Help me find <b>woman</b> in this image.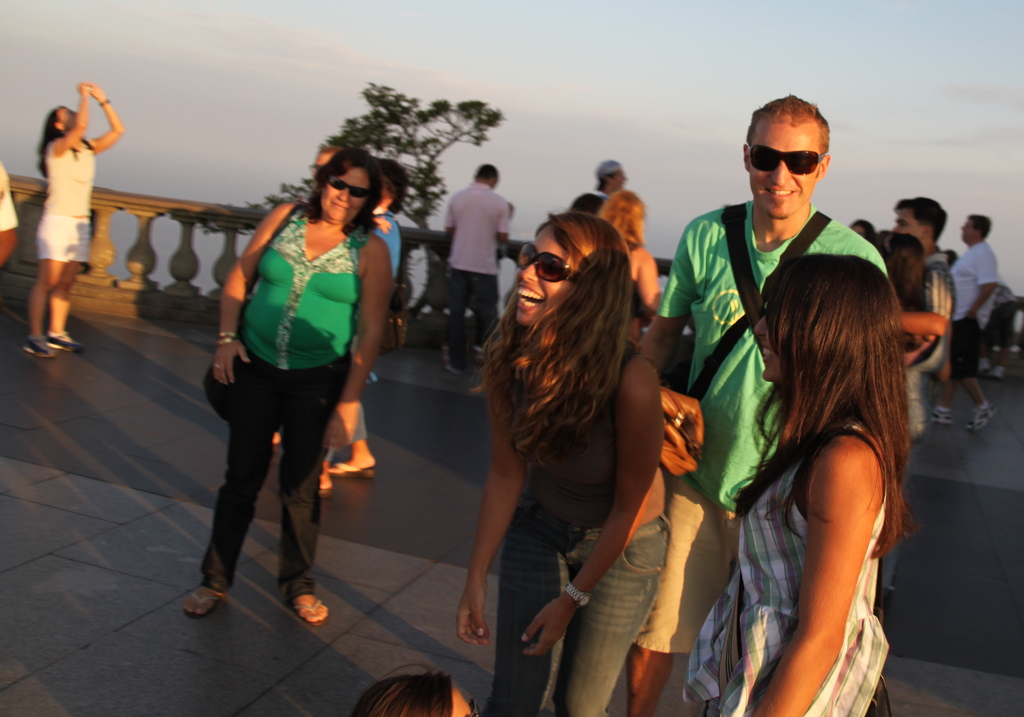
Found it: left=28, top=81, right=122, bottom=357.
